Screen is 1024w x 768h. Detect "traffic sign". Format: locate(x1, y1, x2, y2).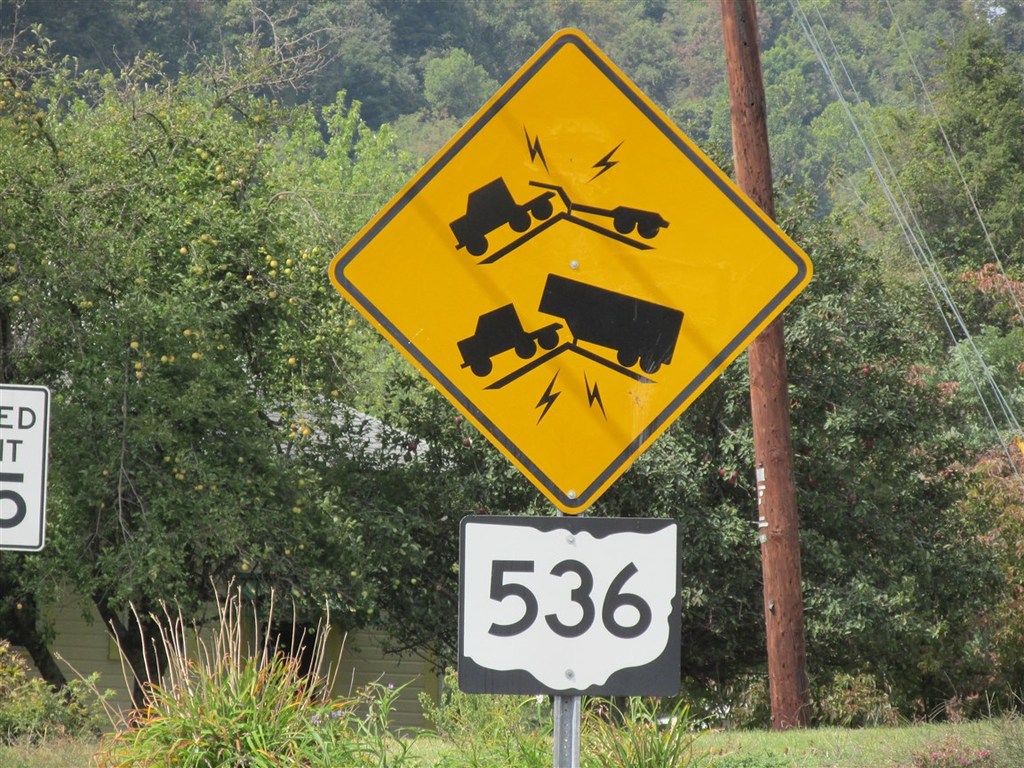
locate(0, 386, 50, 554).
